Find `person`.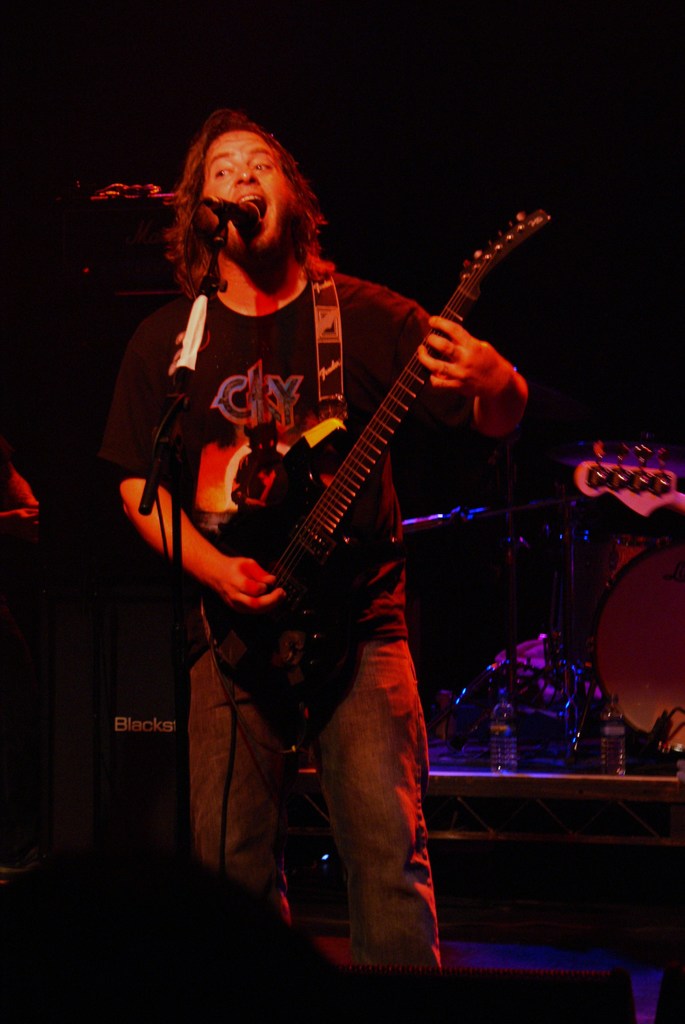
[x1=108, y1=72, x2=524, y2=932].
